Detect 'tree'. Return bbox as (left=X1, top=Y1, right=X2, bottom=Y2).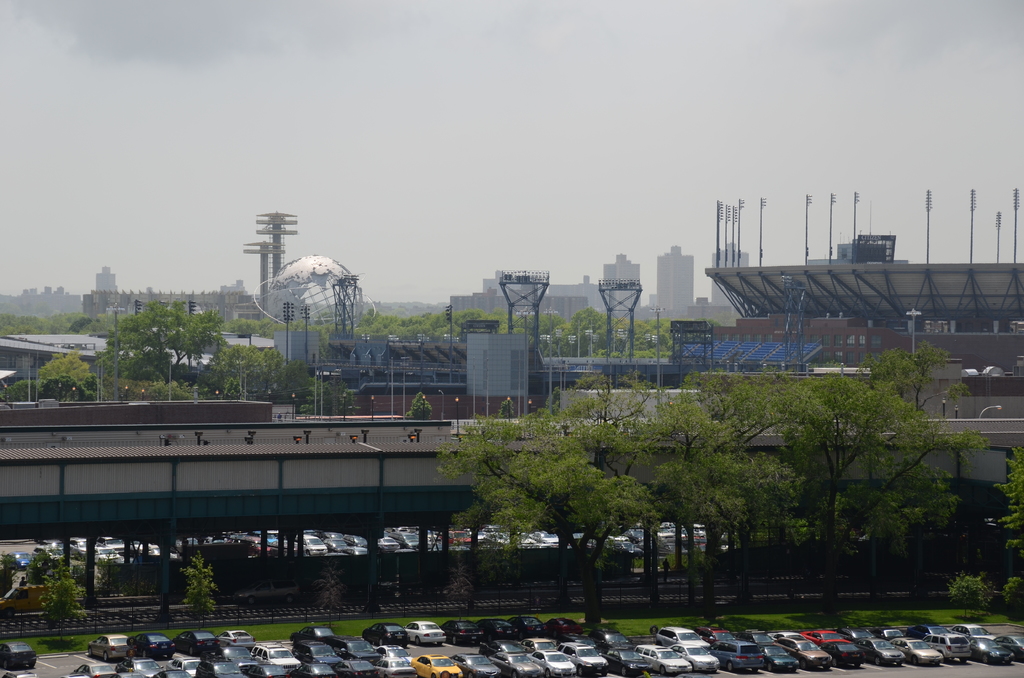
(left=435, top=403, right=660, bottom=625).
